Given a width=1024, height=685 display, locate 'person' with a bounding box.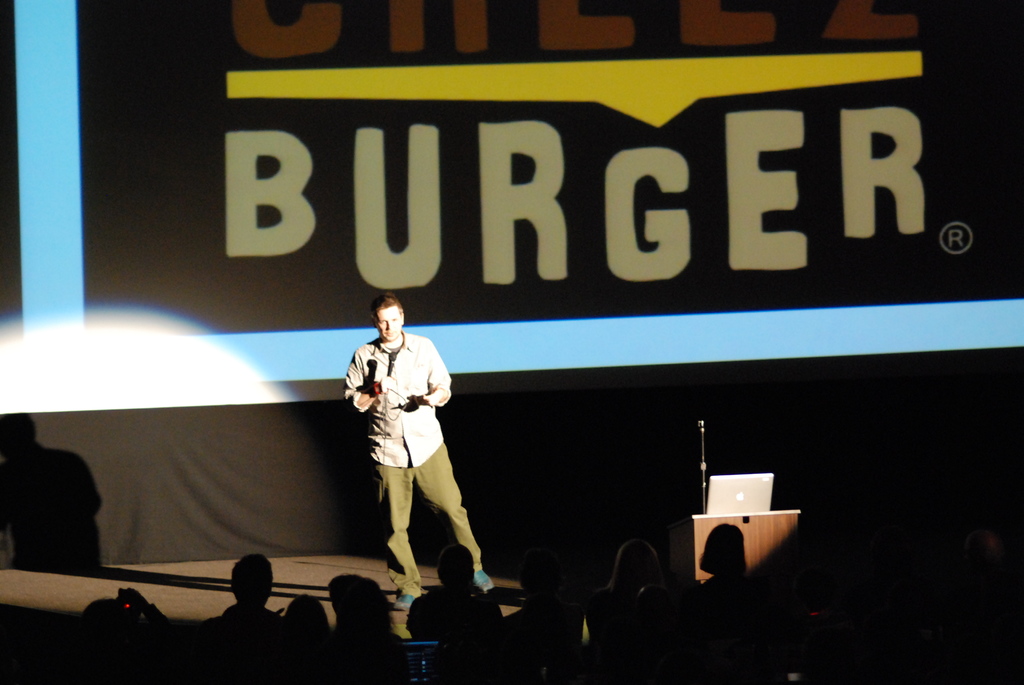
Located: pyautogui.locateOnScreen(349, 286, 467, 594).
